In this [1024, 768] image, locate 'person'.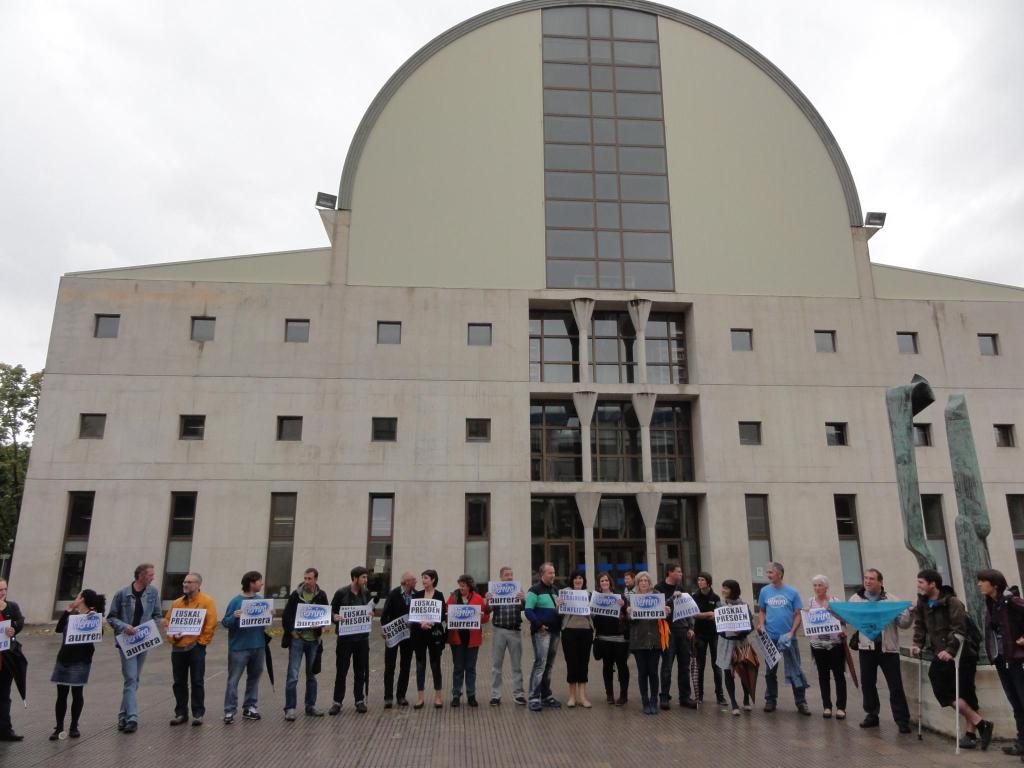
Bounding box: [50,589,106,742].
